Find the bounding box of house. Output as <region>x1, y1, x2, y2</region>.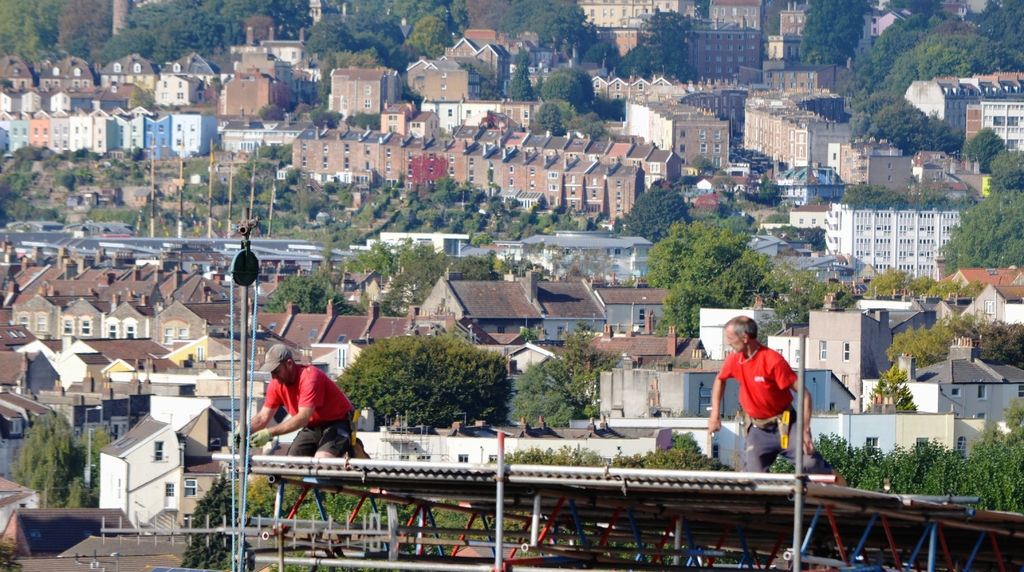
<region>37, 44, 90, 86</region>.
